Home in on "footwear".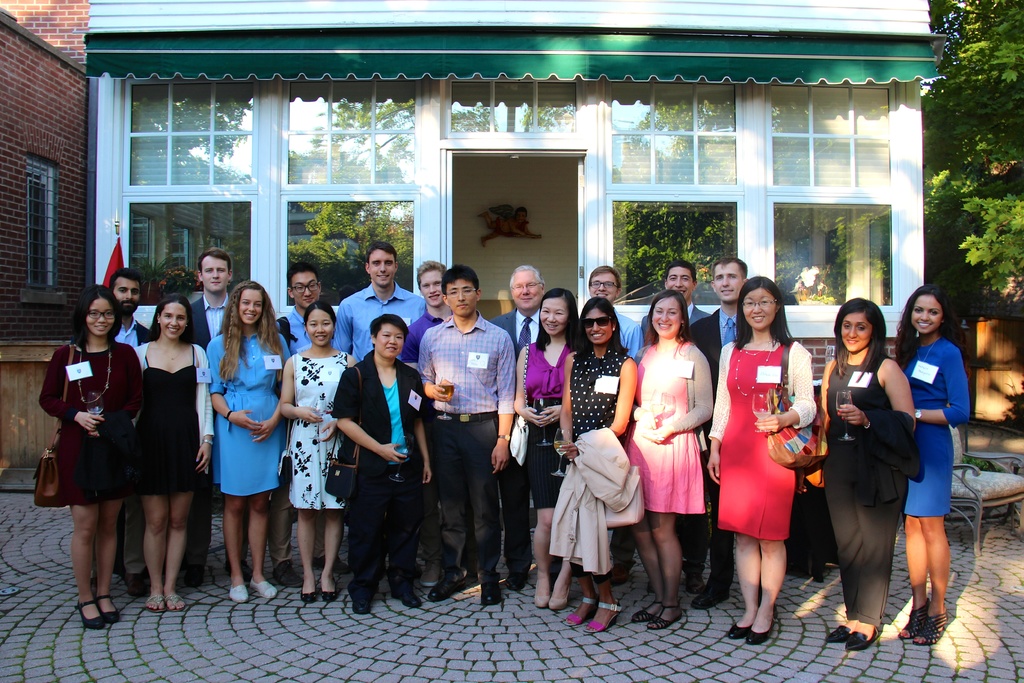
Homed in at locate(650, 605, 682, 633).
